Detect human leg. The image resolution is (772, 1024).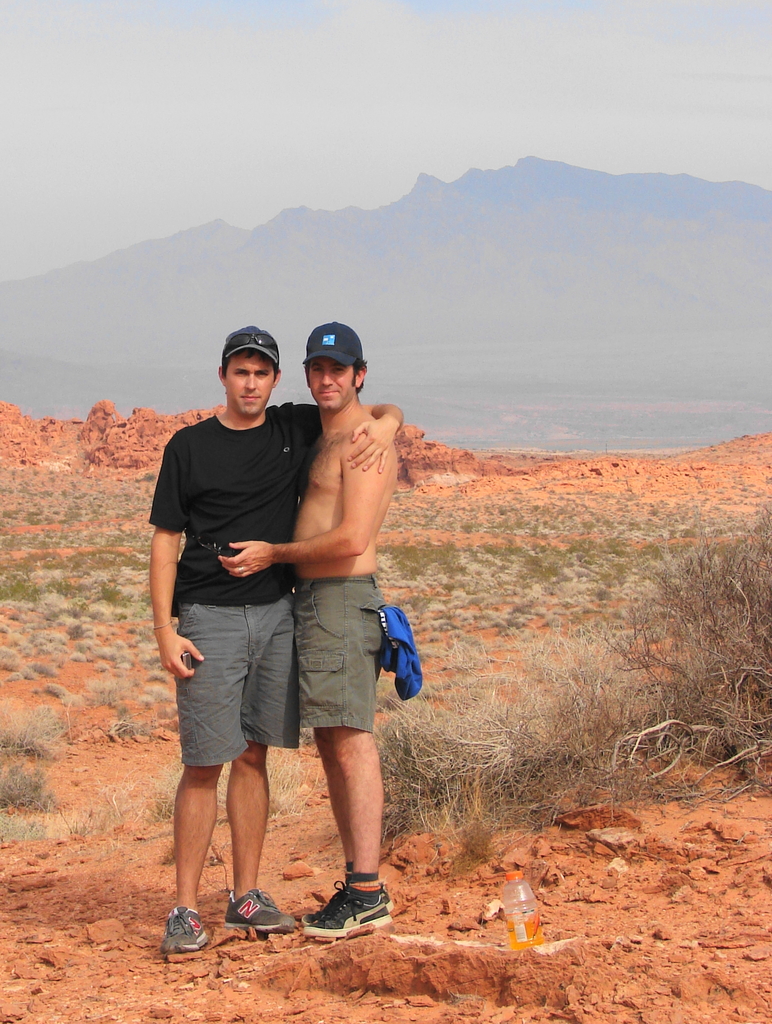
bbox(287, 572, 393, 938).
